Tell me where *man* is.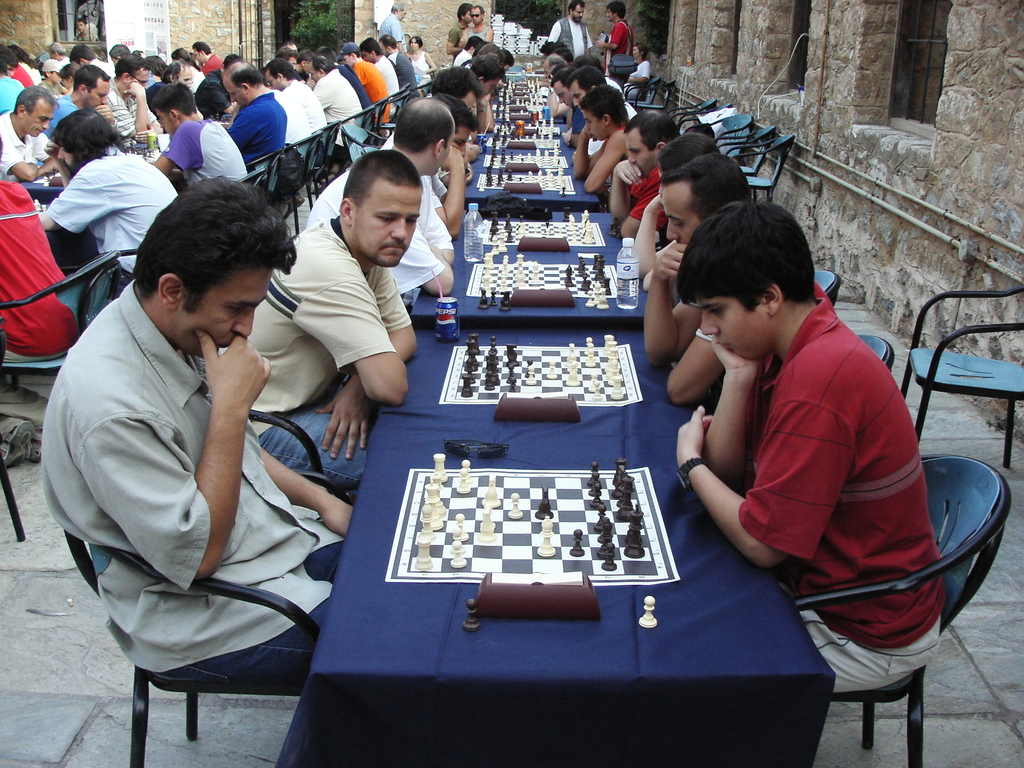
*man* is at rect(44, 57, 116, 146).
